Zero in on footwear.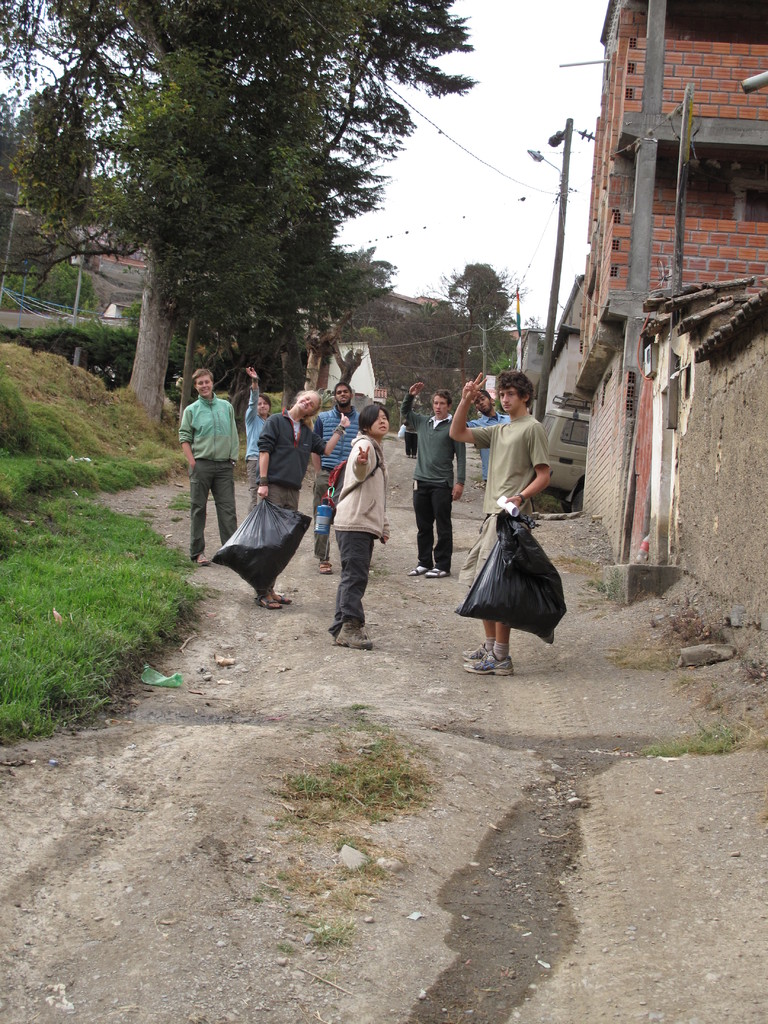
Zeroed in: {"x1": 334, "y1": 620, "x2": 374, "y2": 648}.
